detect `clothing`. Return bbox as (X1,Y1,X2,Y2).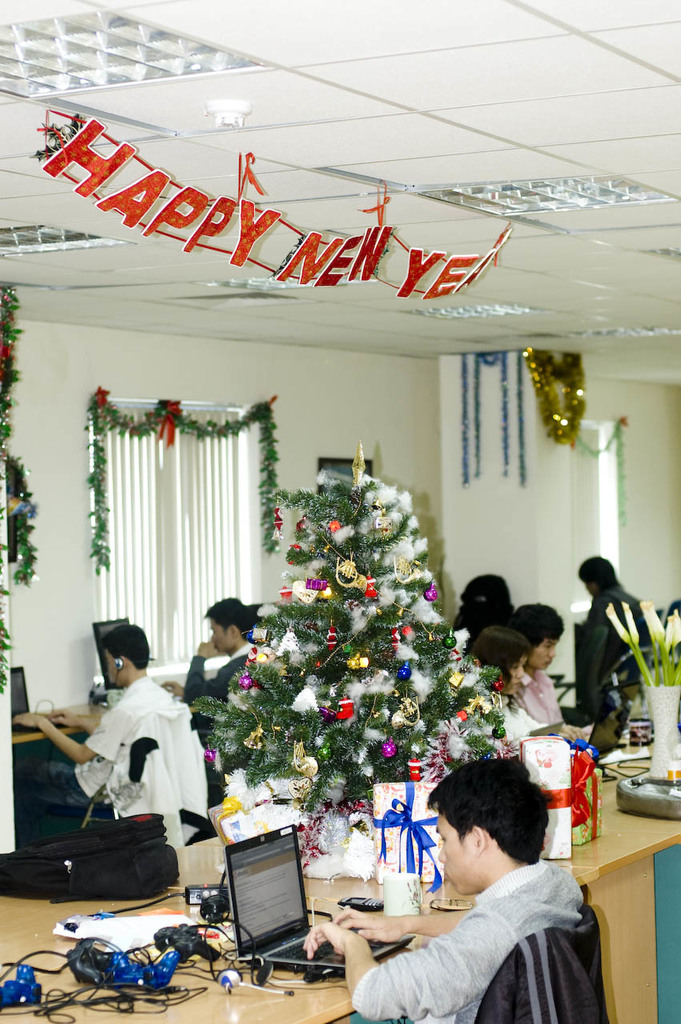
(49,672,174,806).
